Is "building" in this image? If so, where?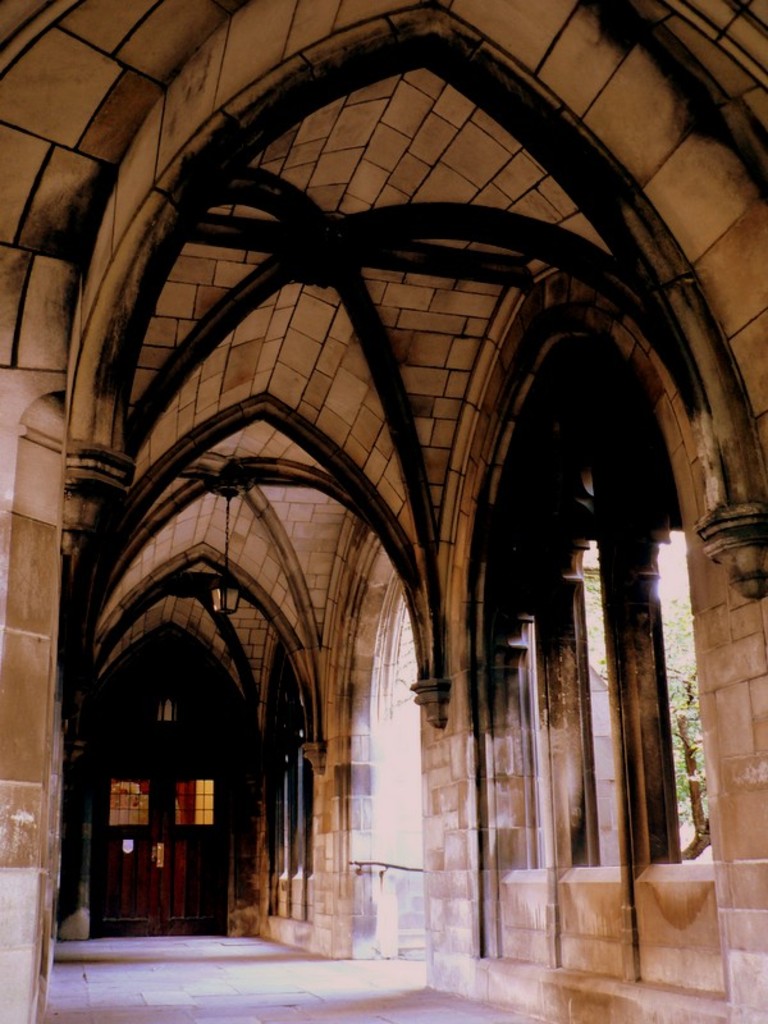
Yes, at detection(0, 0, 767, 1023).
